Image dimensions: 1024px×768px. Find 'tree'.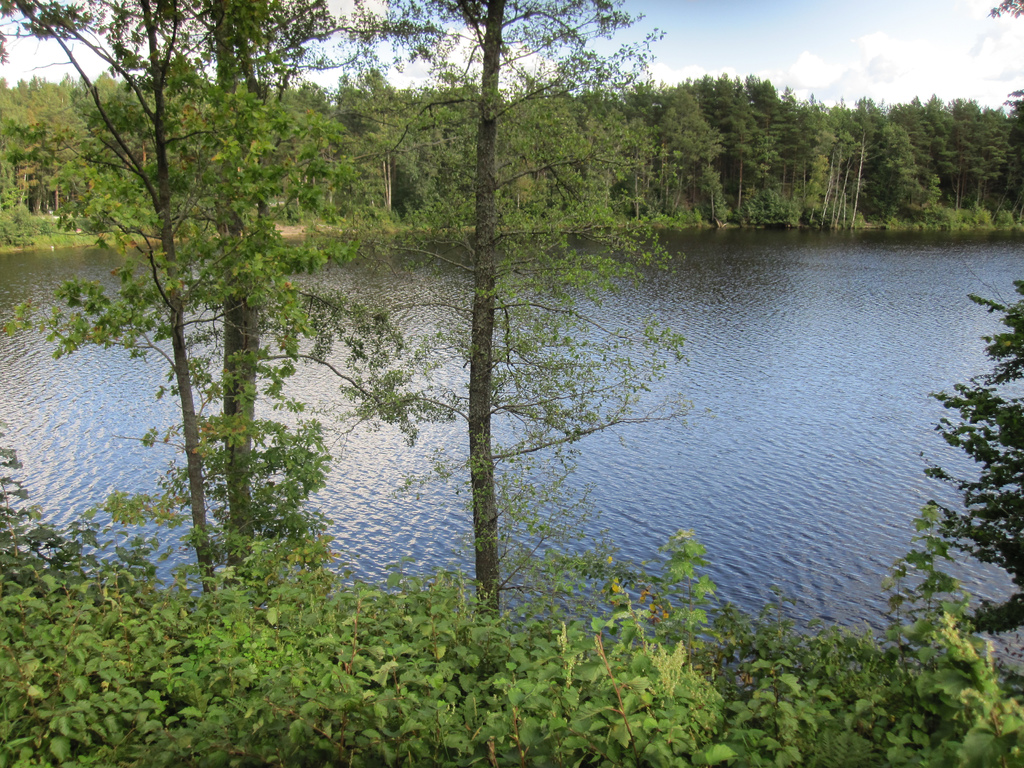
[285, 60, 674, 632].
